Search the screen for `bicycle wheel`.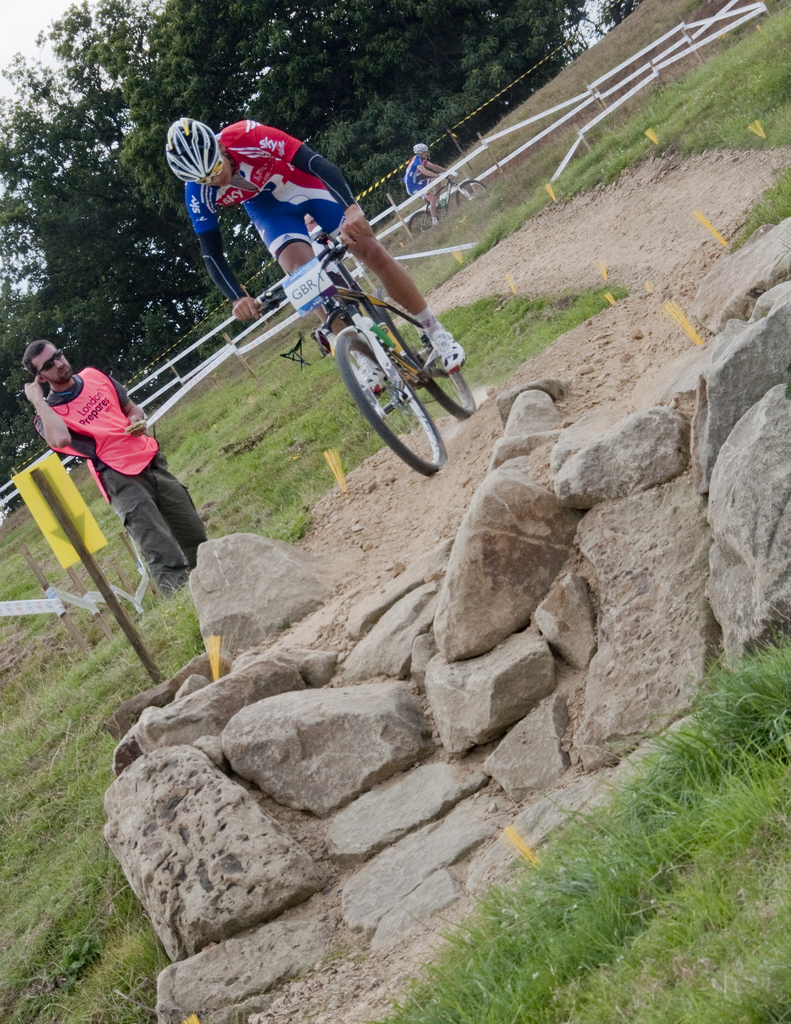
Found at l=456, t=173, r=493, b=204.
